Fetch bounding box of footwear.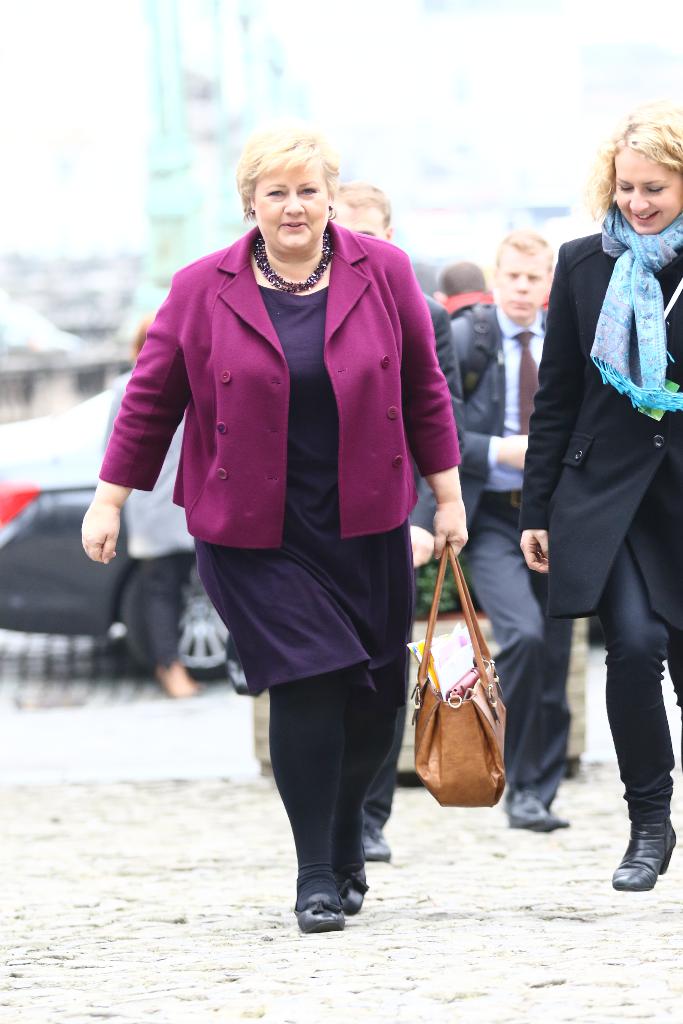
Bbox: <bbox>336, 872, 366, 915</bbox>.
